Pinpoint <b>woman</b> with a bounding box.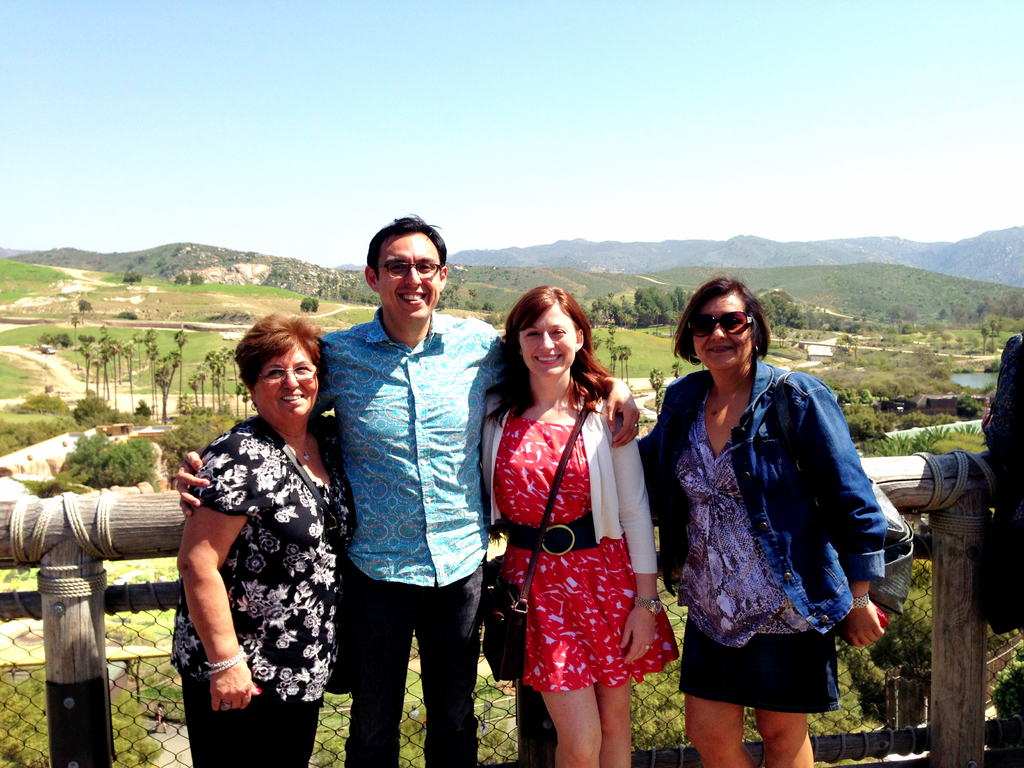
rect(637, 268, 892, 767).
